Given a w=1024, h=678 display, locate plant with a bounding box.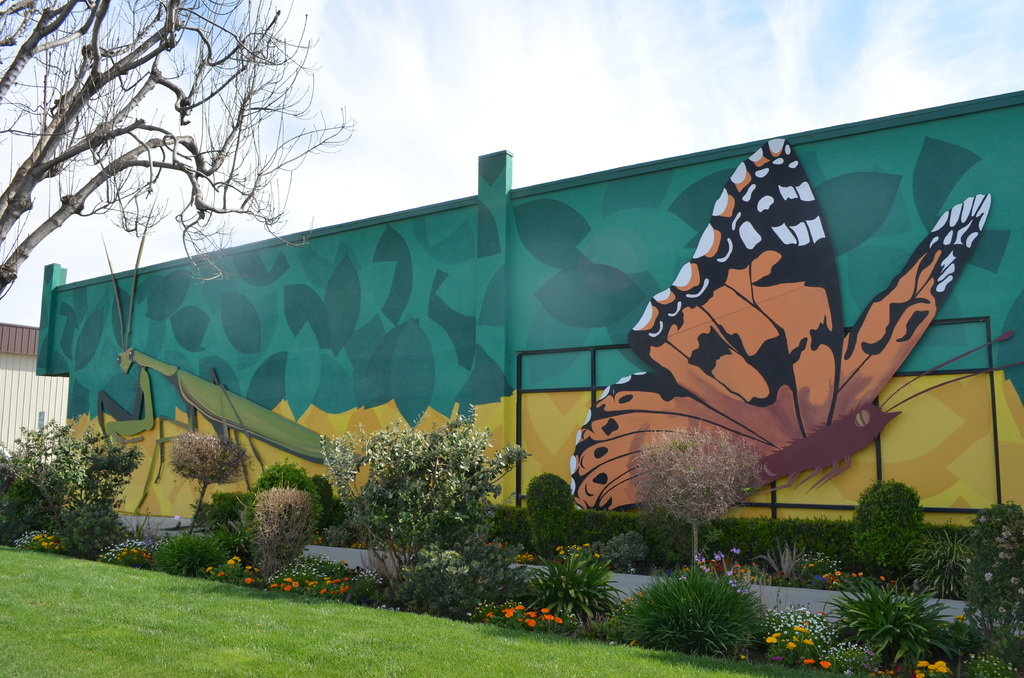
Located: region(192, 487, 268, 524).
